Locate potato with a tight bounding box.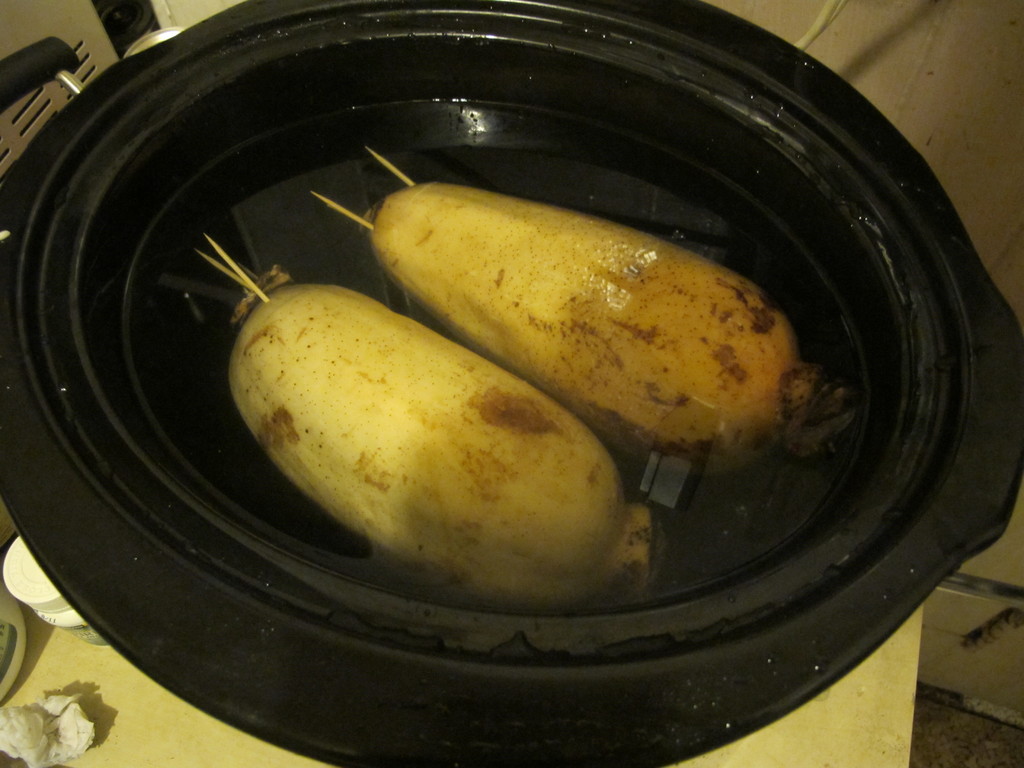
(367, 179, 854, 477).
